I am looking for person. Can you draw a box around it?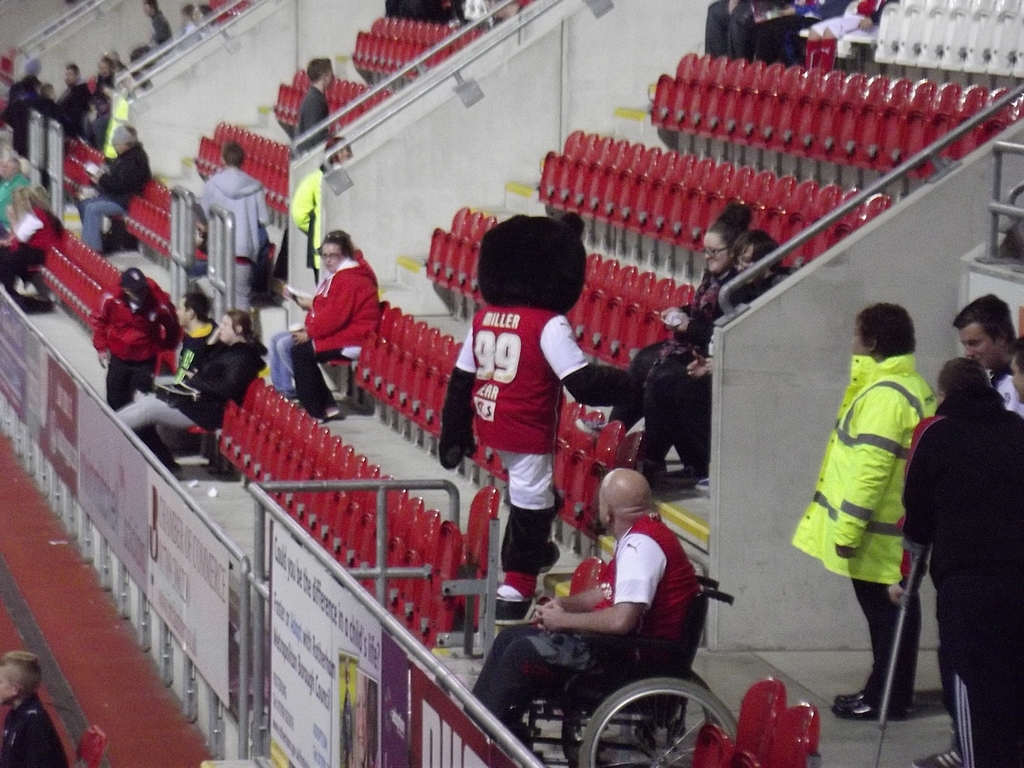
Sure, the bounding box is [154, 294, 221, 401].
